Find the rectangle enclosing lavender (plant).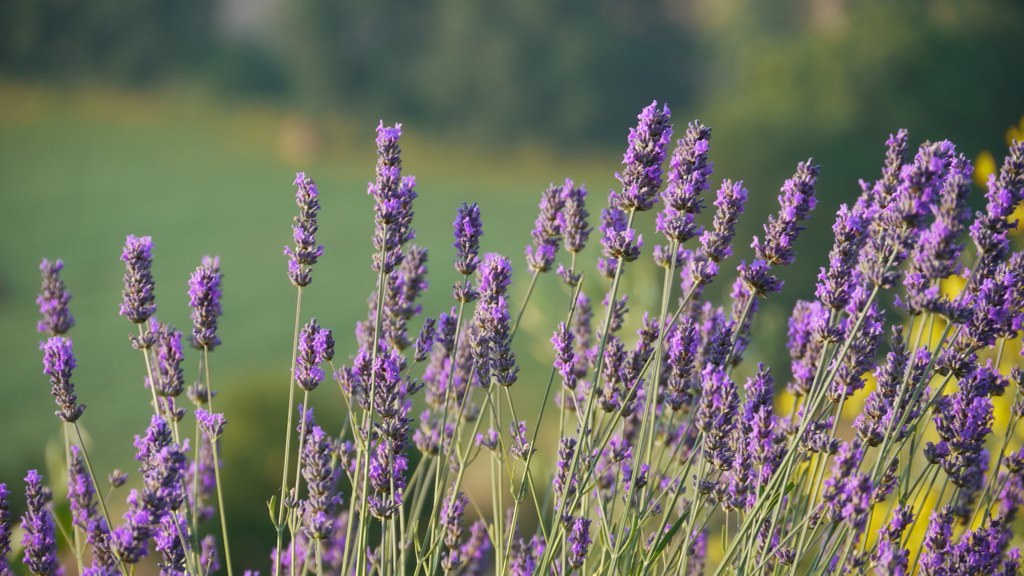
rect(976, 251, 1023, 331).
